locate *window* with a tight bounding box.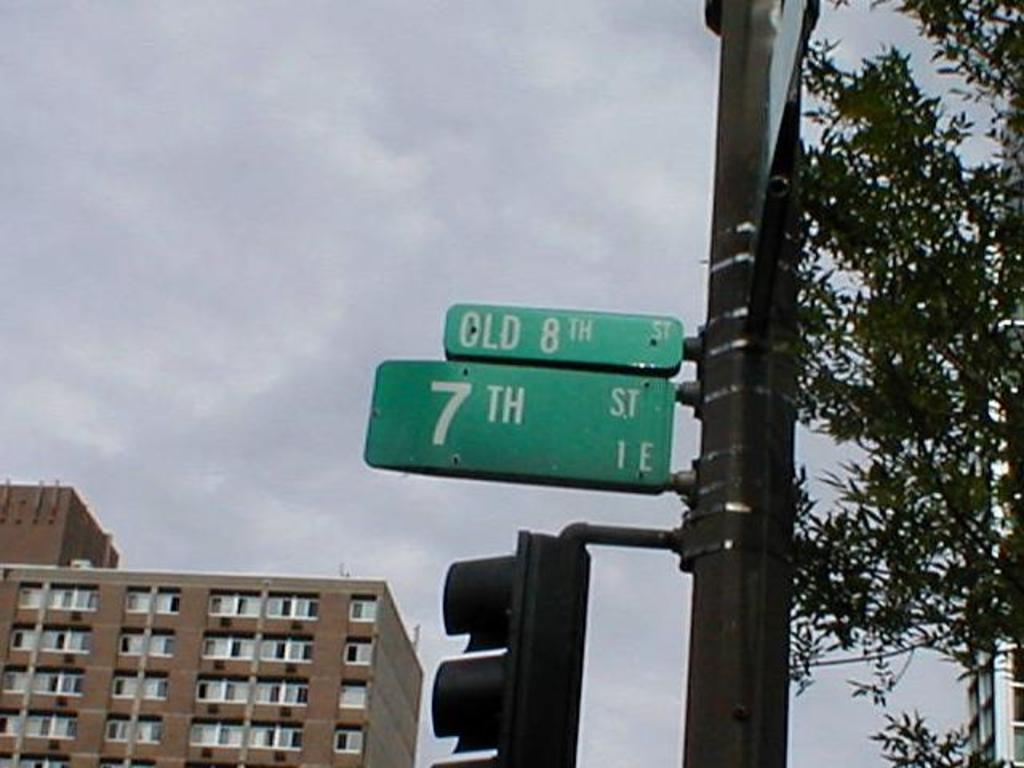
left=194, top=678, right=312, bottom=706.
